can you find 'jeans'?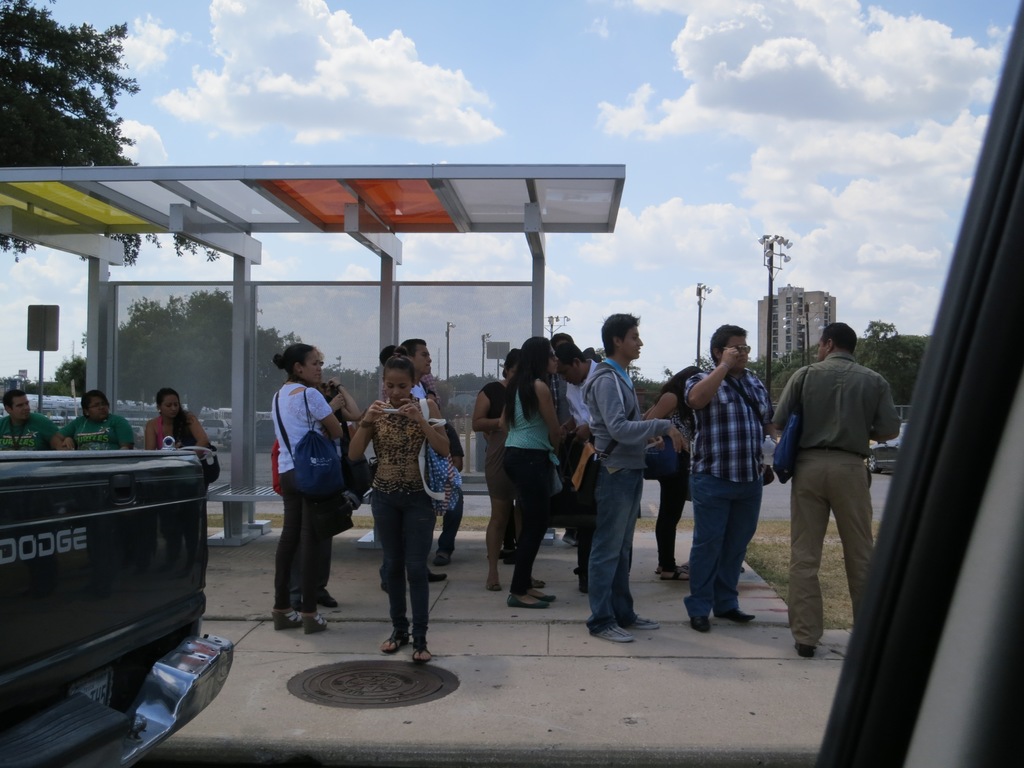
Yes, bounding box: x1=784, y1=444, x2=875, y2=646.
